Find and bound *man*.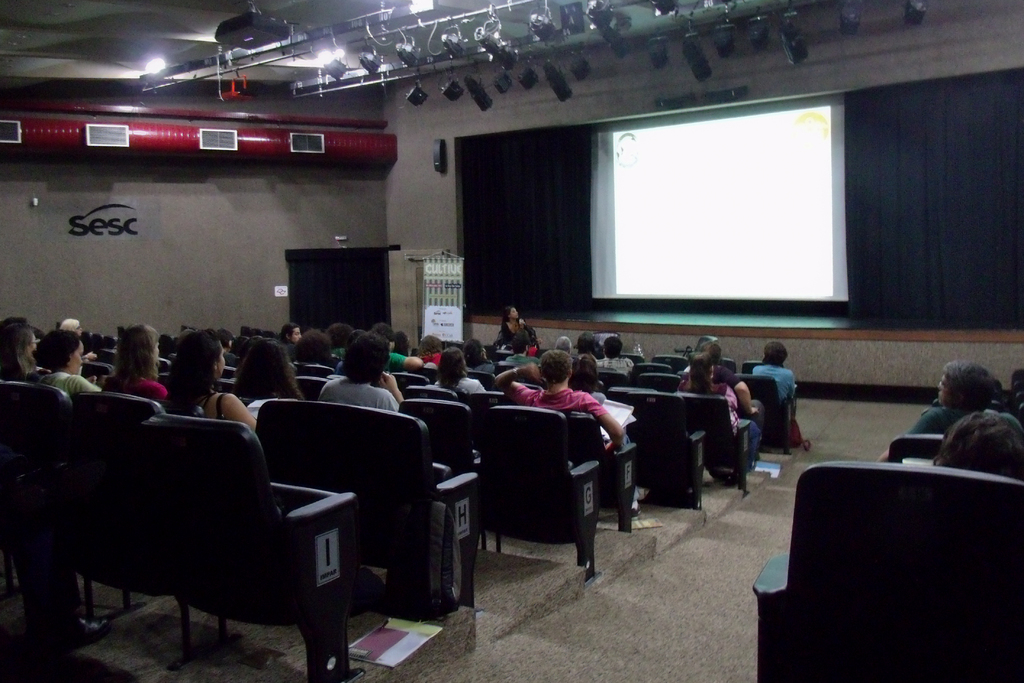
Bound: (left=745, top=341, right=795, bottom=418).
